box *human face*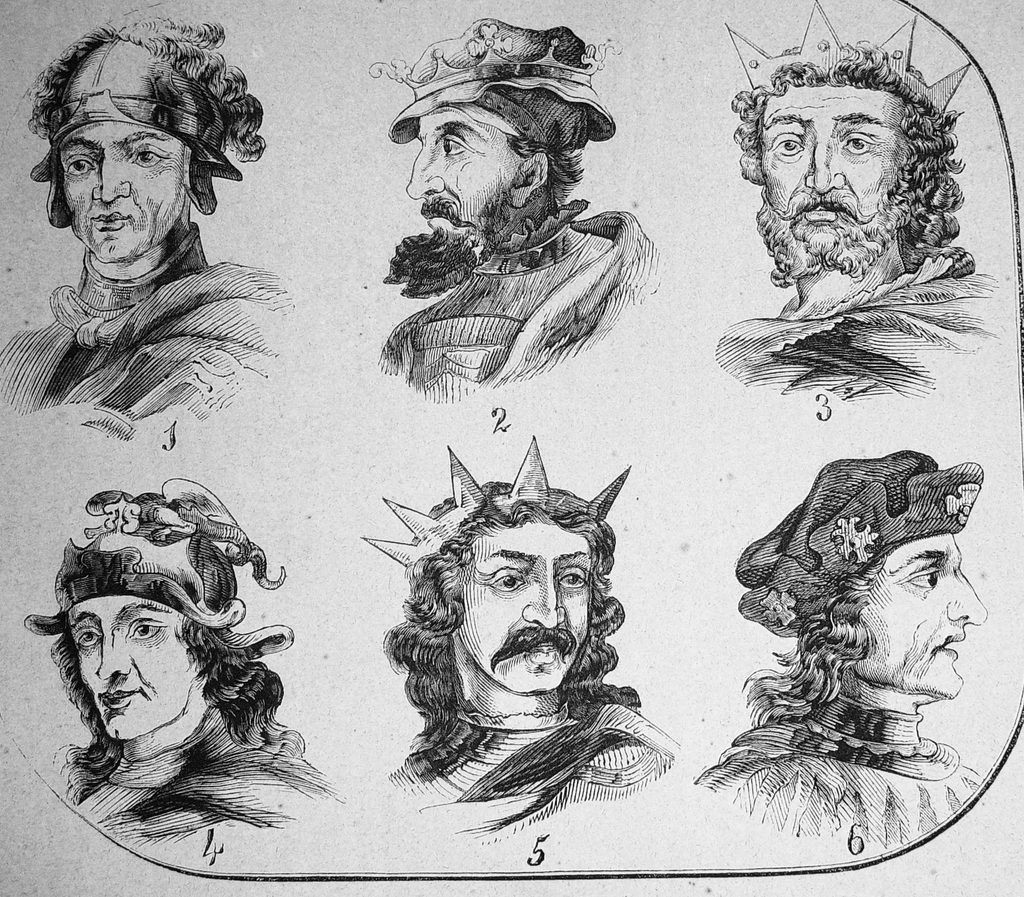
[x1=462, y1=532, x2=595, y2=695]
